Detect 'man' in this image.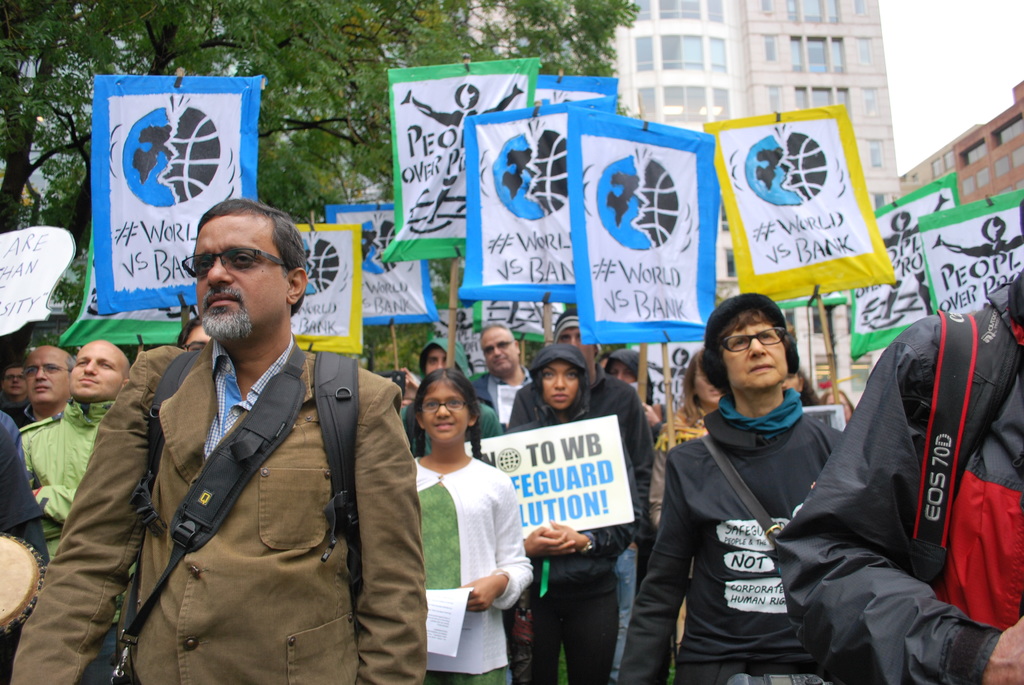
Detection: [left=551, top=306, right=661, bottom=679].
